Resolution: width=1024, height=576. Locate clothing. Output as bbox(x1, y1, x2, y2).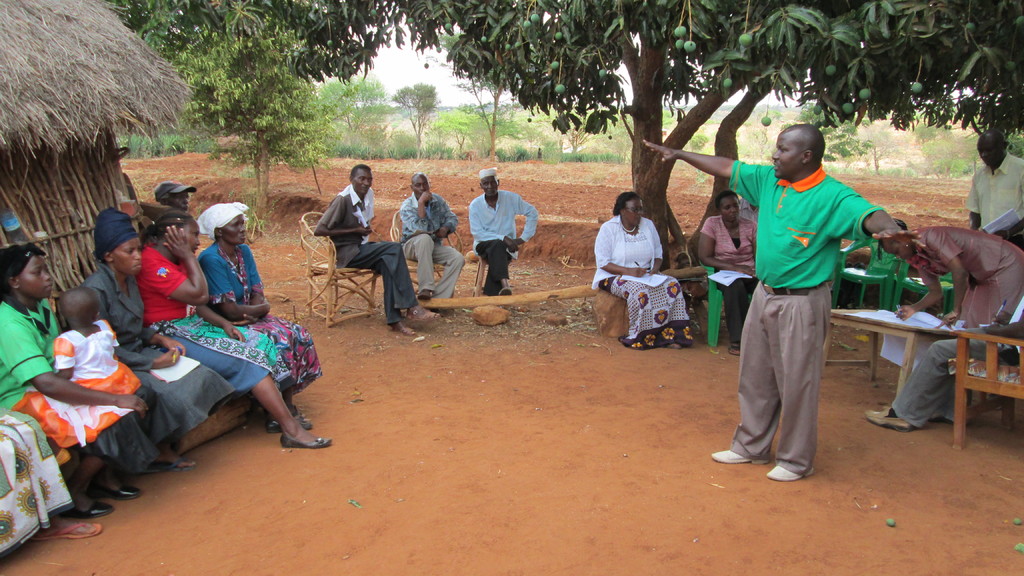
bbox(593, 214, 669, 292).
